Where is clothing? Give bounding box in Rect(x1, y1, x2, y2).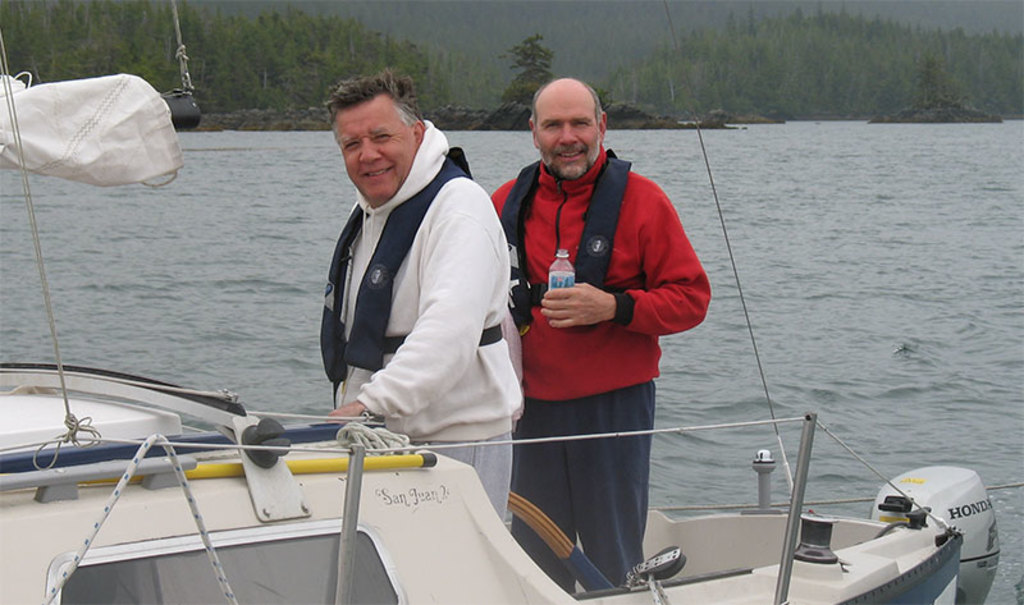
Rect(303, 105, 534, 460).
